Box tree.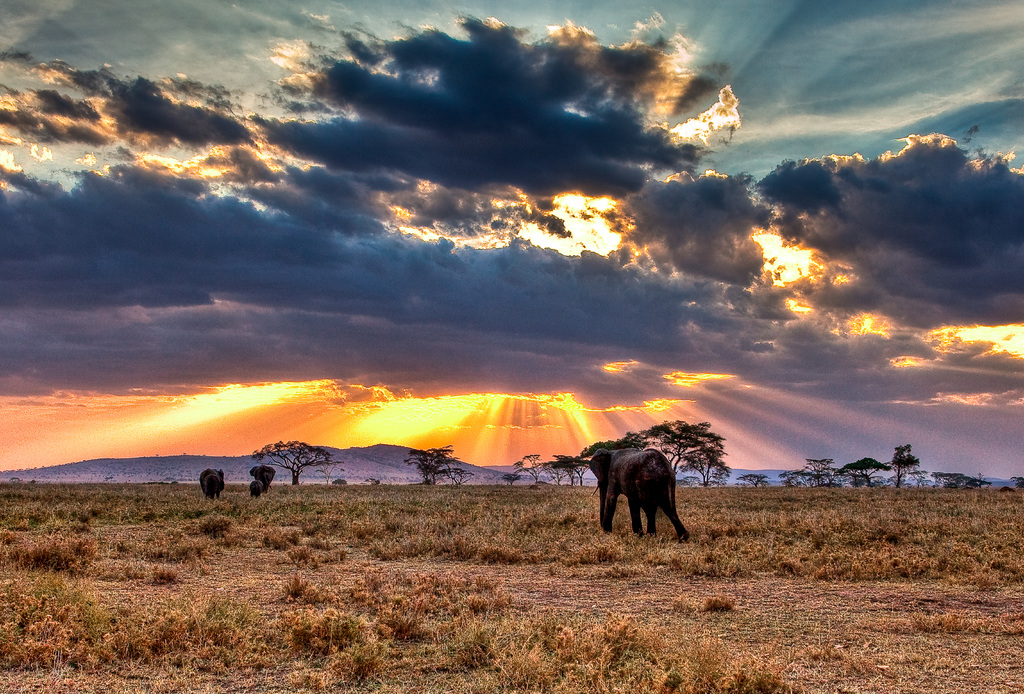
(x1=934, y1=472, x2=986, y2=494).
